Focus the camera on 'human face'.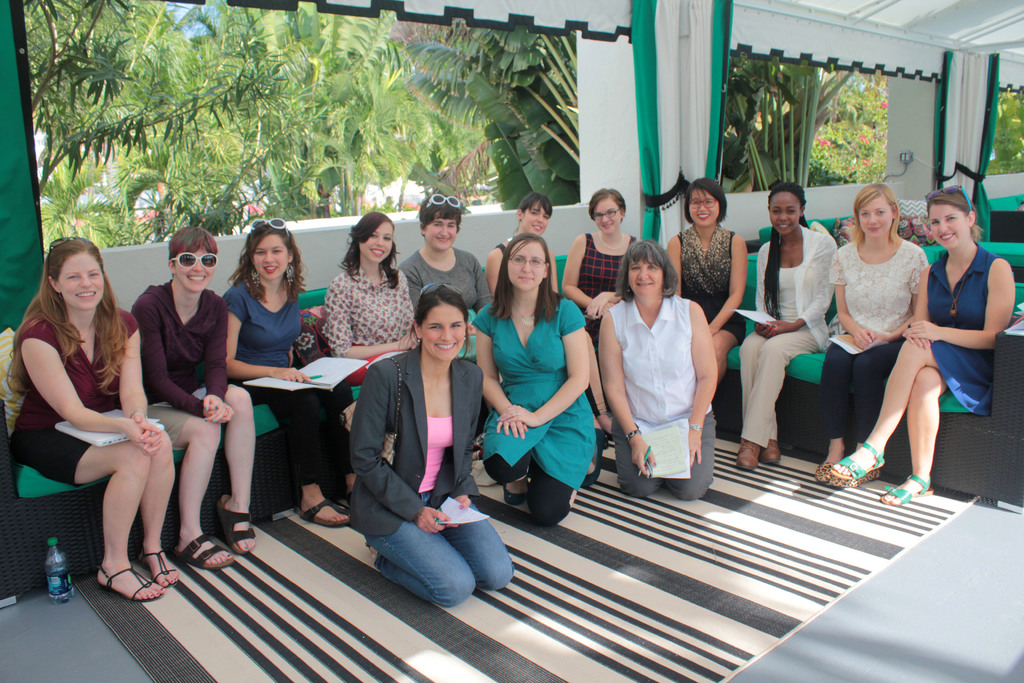
Focus region: bbox=[857, 199, 893, 240].
